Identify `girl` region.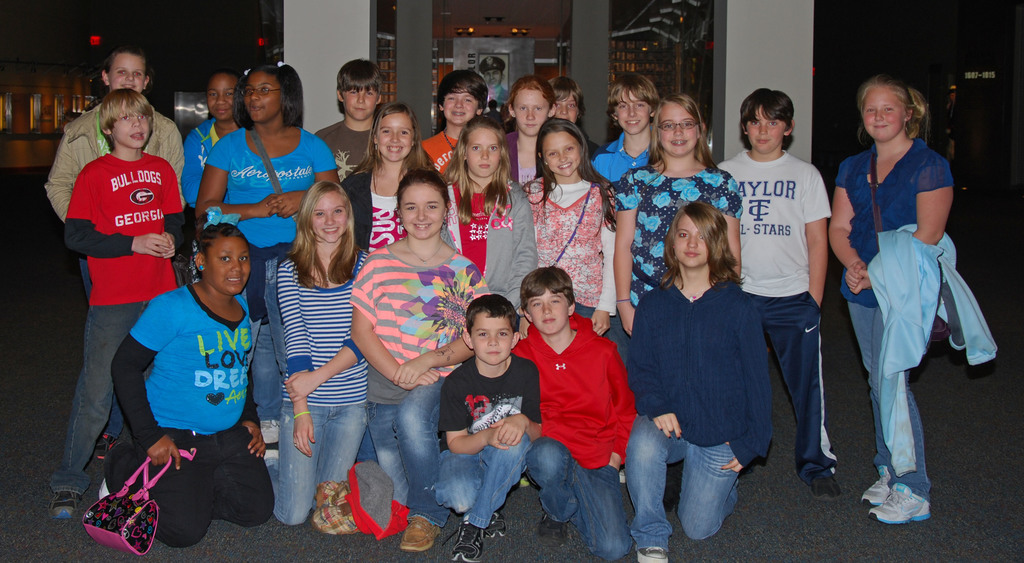
Region: 348 165 492 545.
